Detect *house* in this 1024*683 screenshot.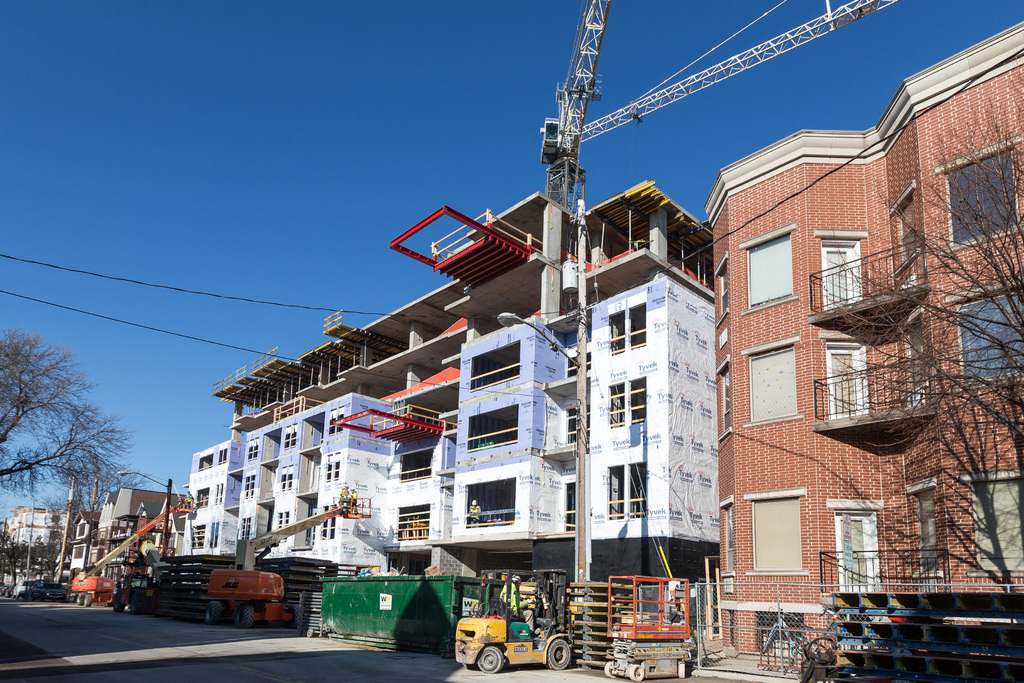
Detection: locate(708, 21, 1023, 659).
